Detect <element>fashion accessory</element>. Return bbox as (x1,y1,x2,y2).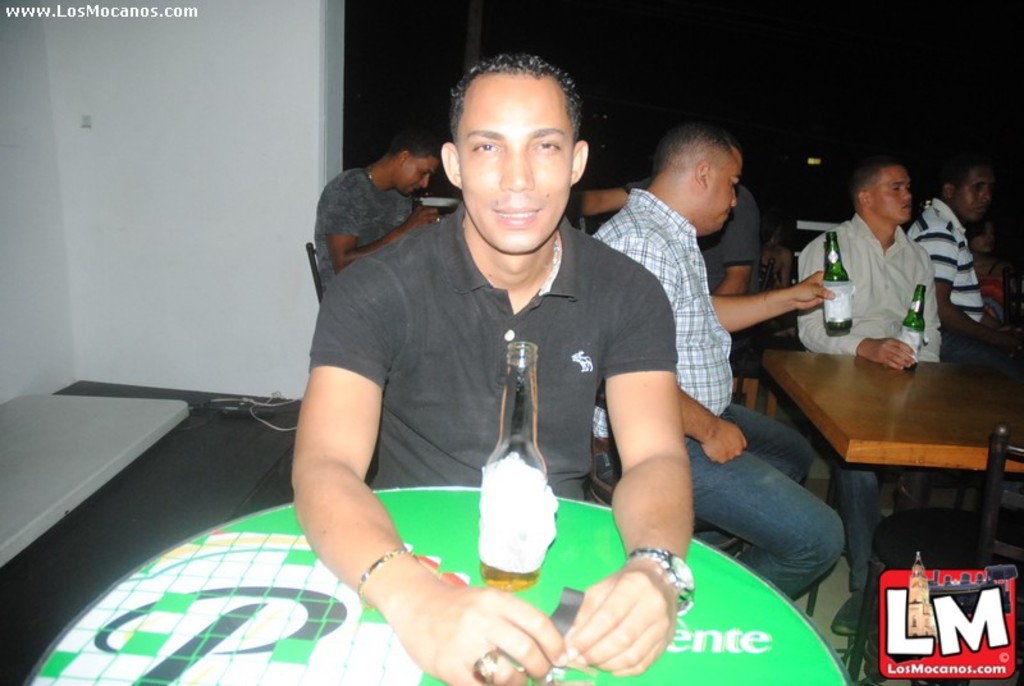
(539,234,566,296).
